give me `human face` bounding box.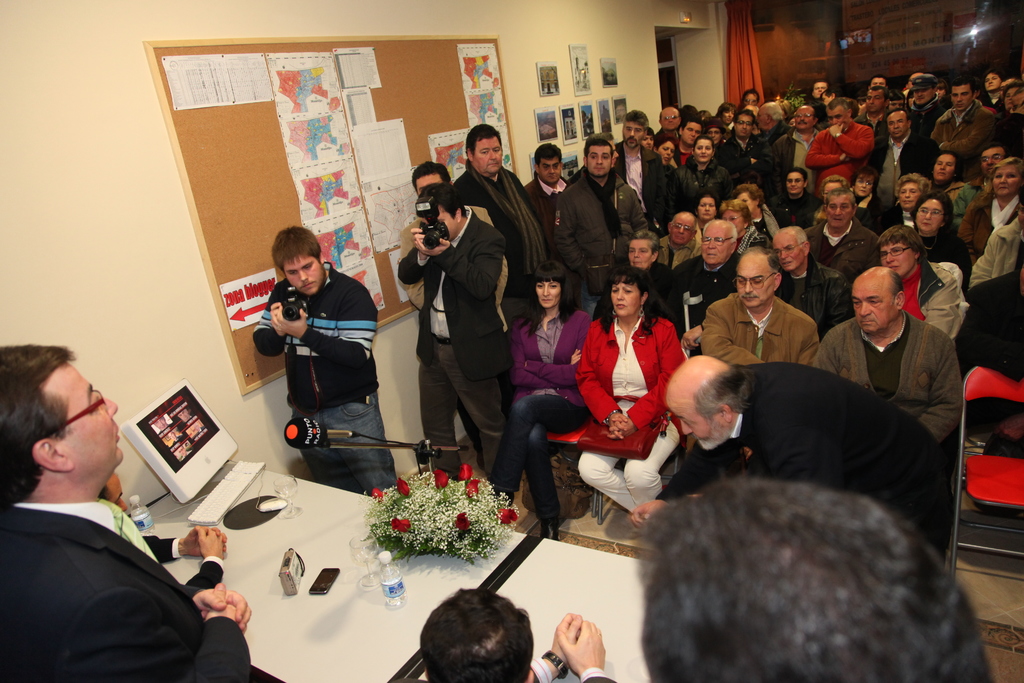
x1=534, y1=284, x2=559, y2=308.
